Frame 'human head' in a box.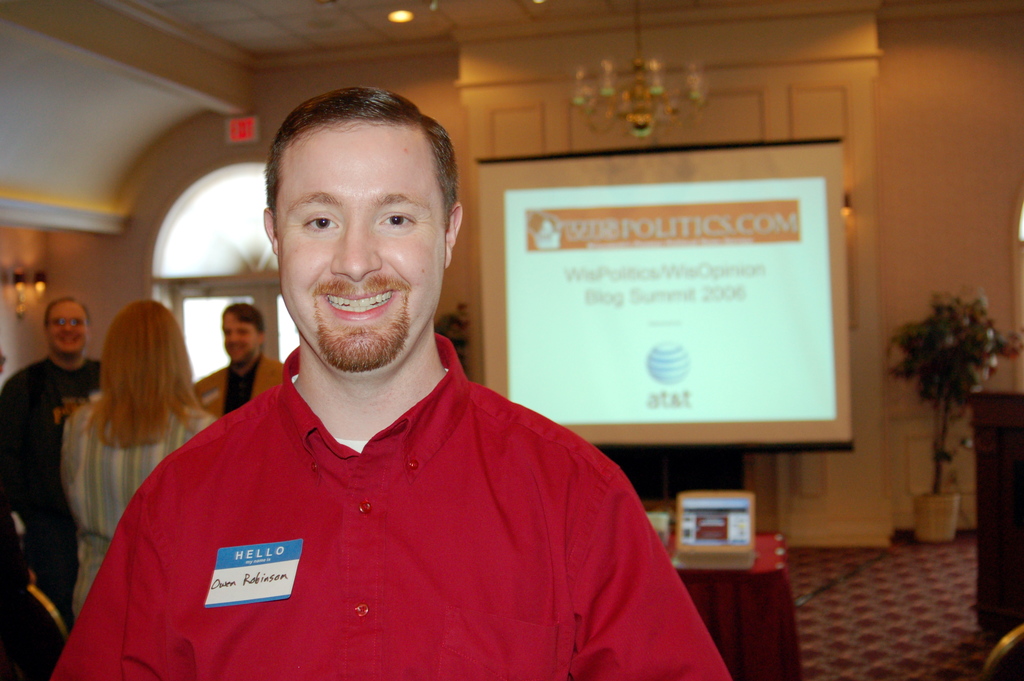
43 299 89 357.
